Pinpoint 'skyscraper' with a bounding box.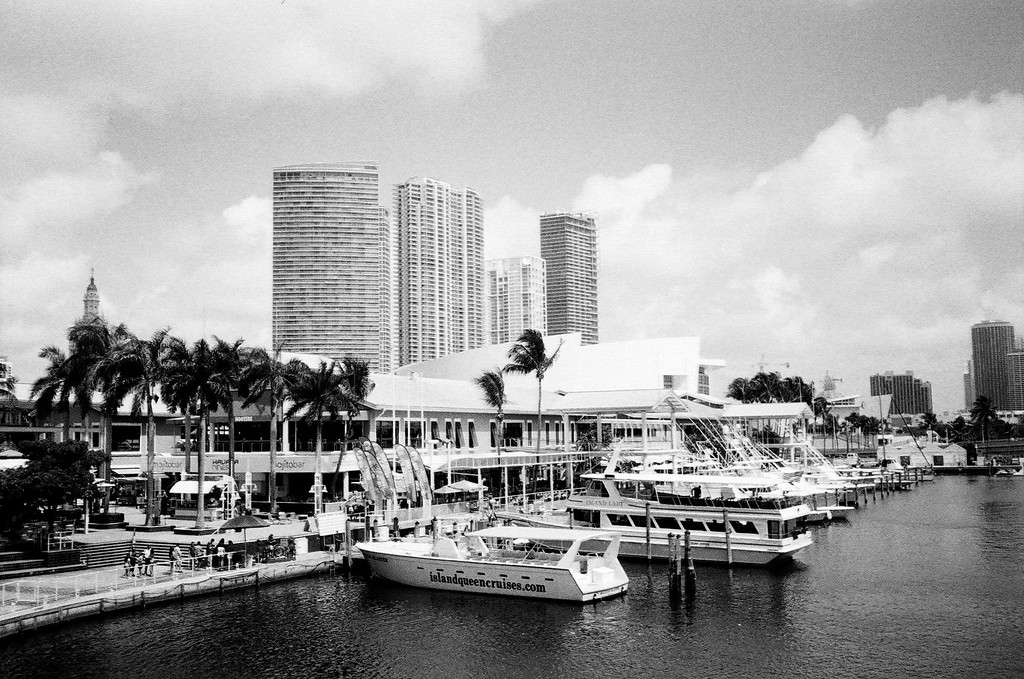
(269, 166, 390, 371).
